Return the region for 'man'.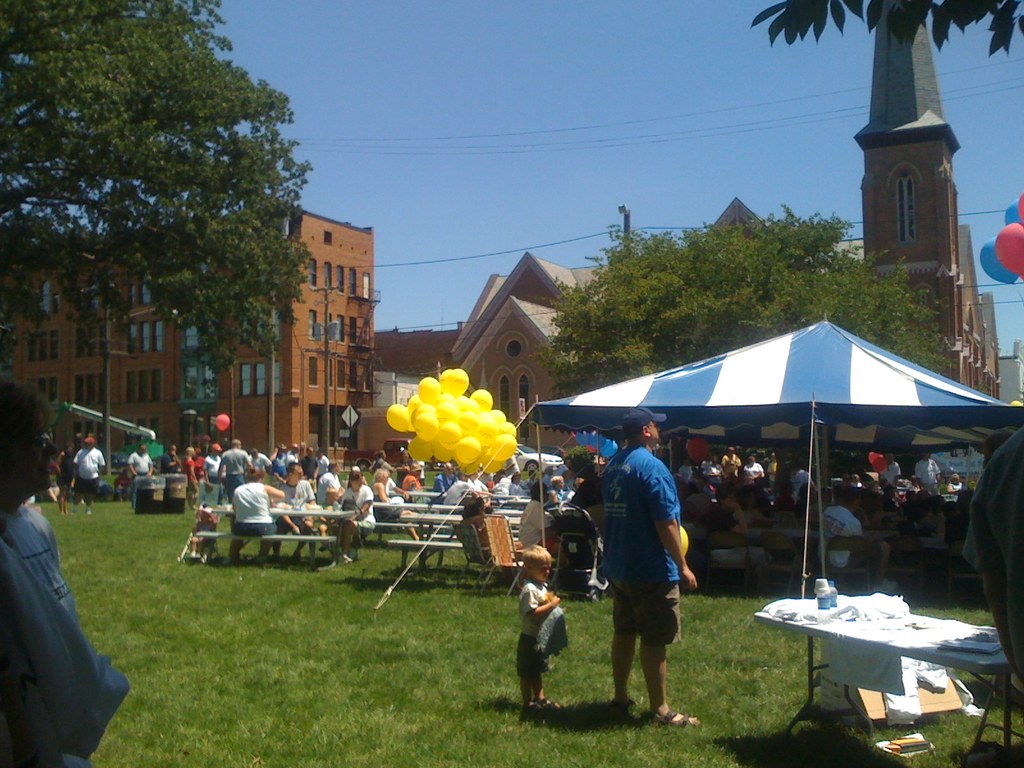
pyautogui.locateOnScreen(248, 442, 270, 490).
